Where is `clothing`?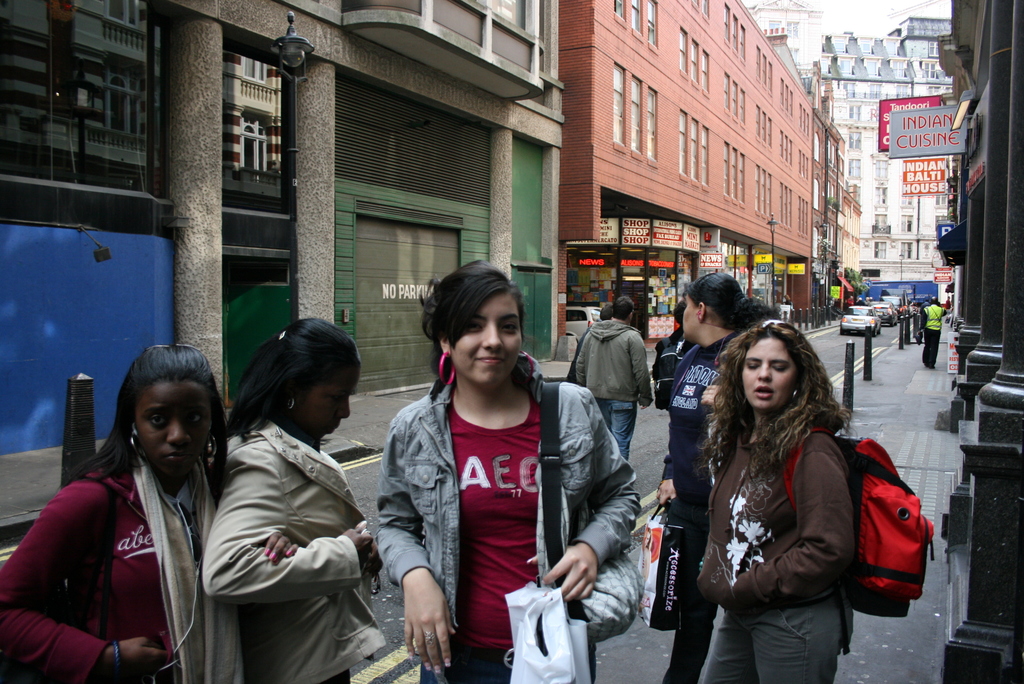
(x1=655, y1=325, x2=750, y2=683).
